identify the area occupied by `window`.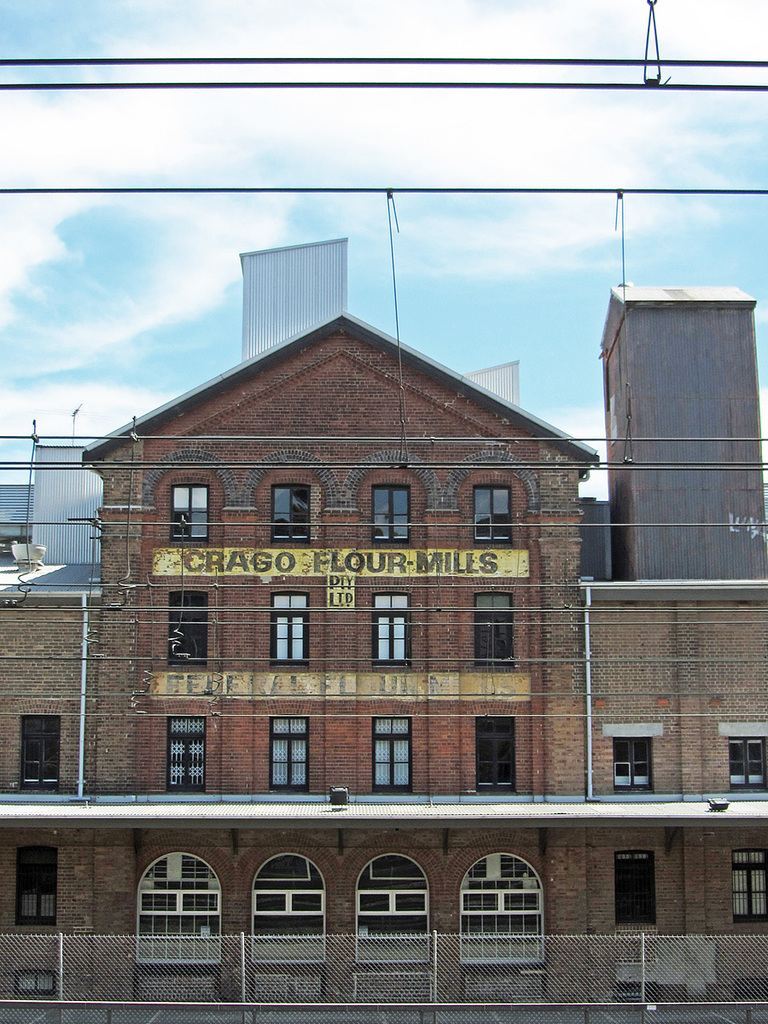
Area: crop(175, 481, 211, 547).
